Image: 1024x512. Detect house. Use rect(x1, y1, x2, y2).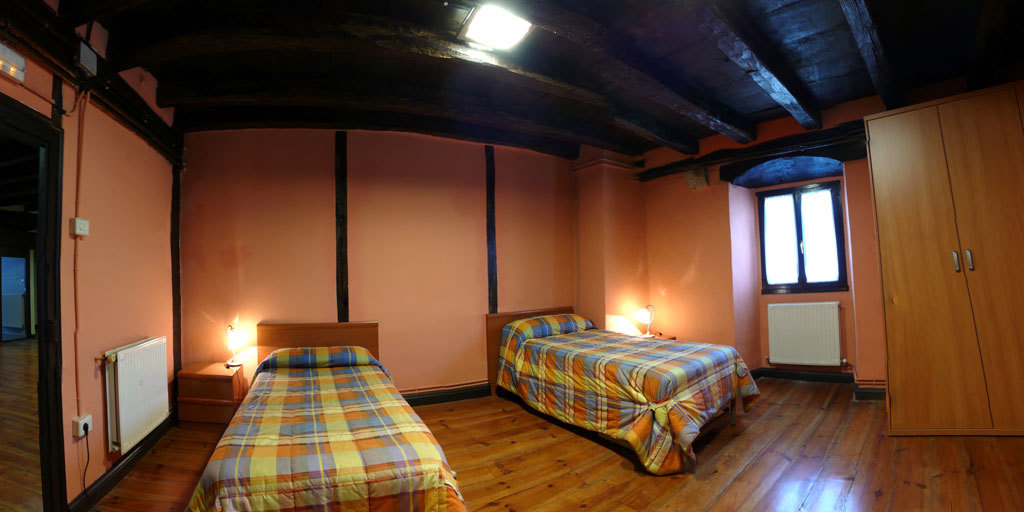
rect(0, 17, 1023, 511).
